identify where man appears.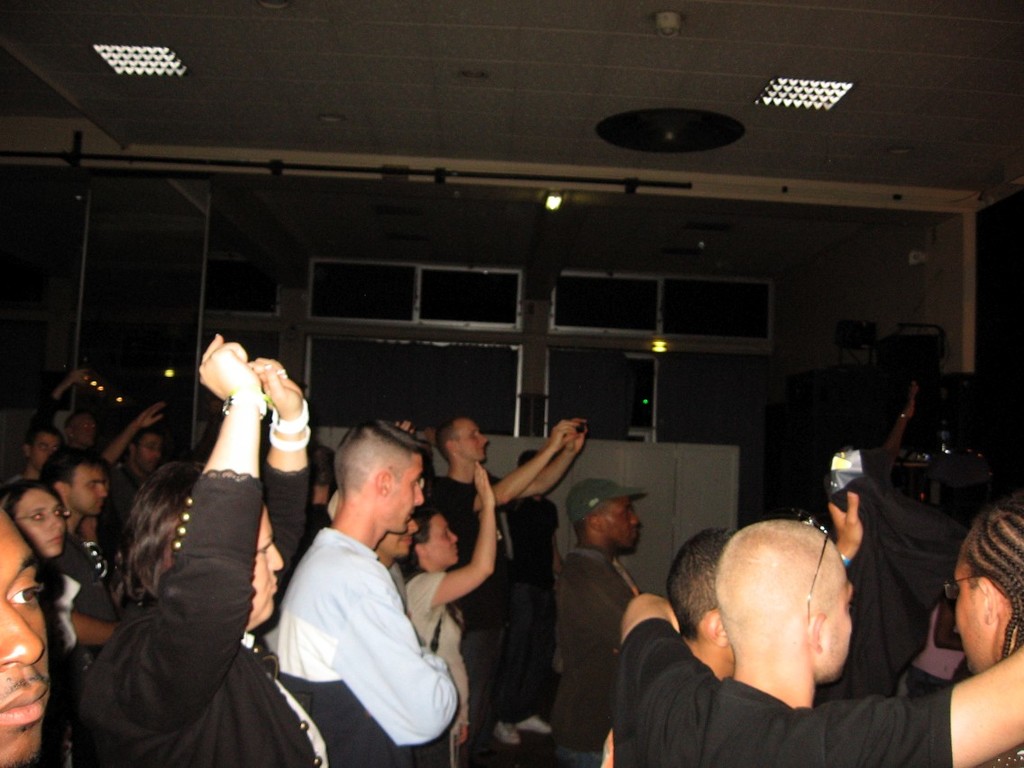
Appears at <box>273,416,457,750</box>.
